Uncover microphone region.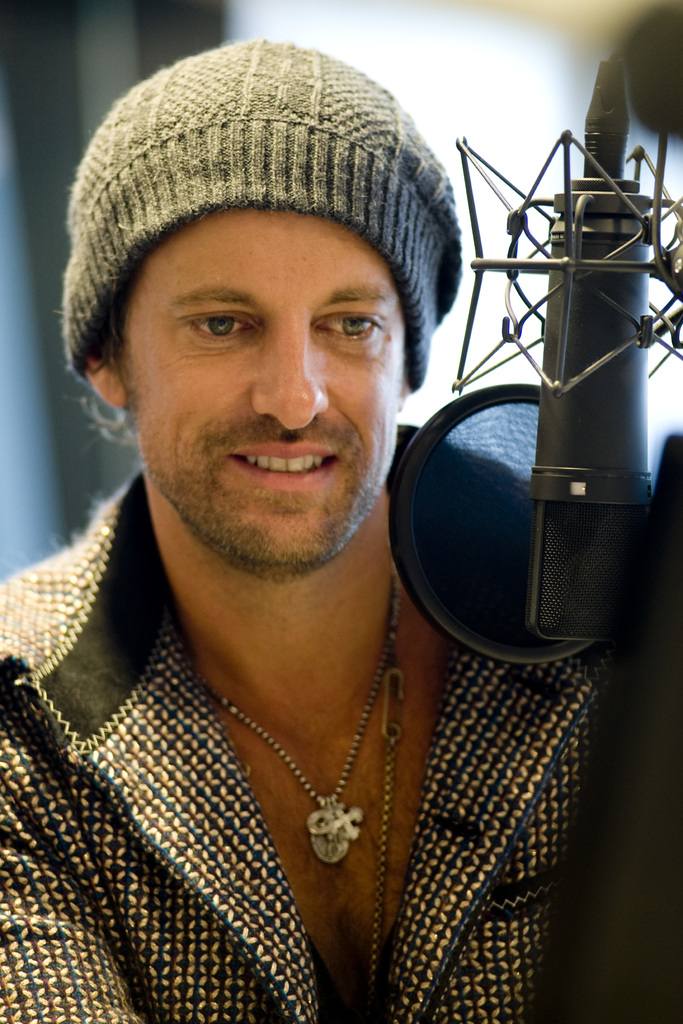
Uncovered: bbox=(441, 51, 651, 665).
